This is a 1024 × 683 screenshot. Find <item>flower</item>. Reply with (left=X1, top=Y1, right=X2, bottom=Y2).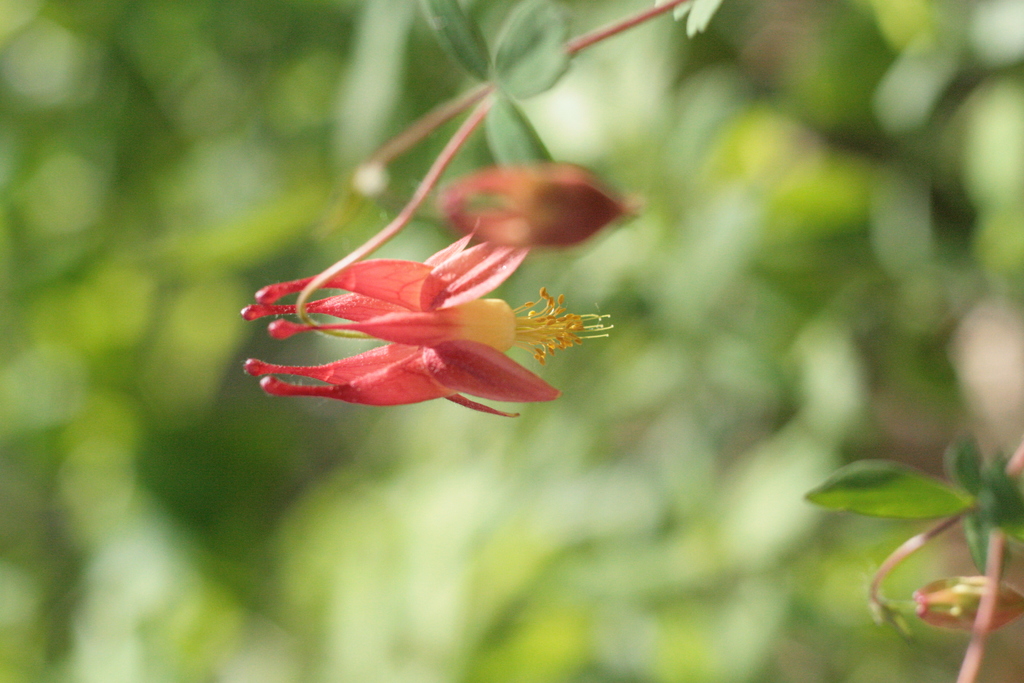
(left=243, top=230, right=623, bottom=422).
